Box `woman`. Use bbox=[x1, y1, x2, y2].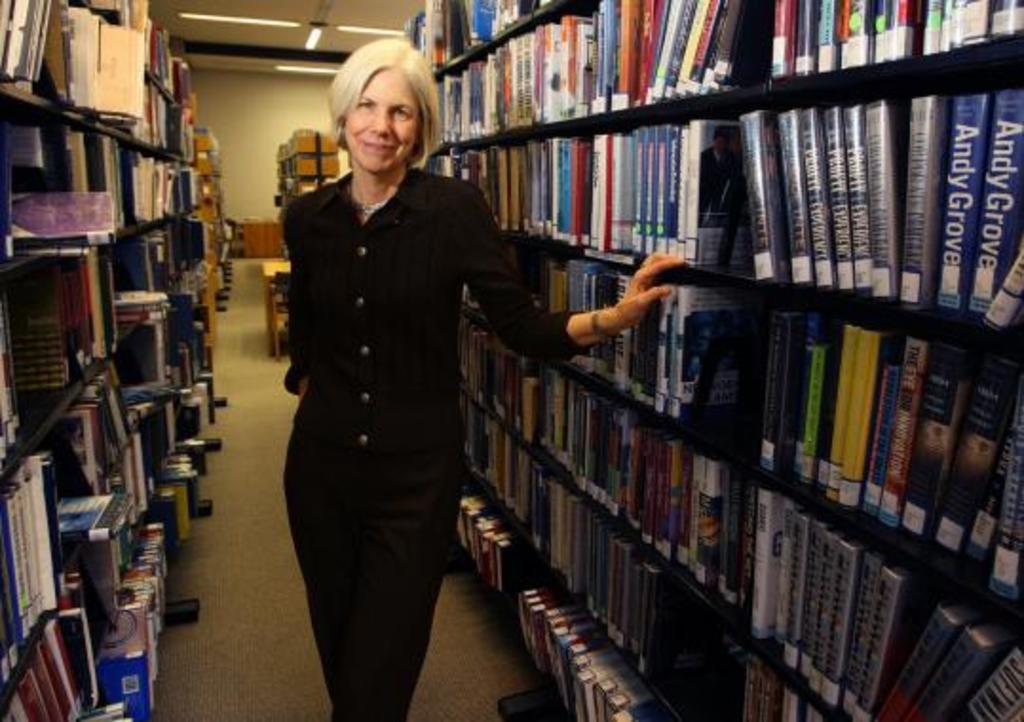
bbox=[346, 87, 739, 711].
